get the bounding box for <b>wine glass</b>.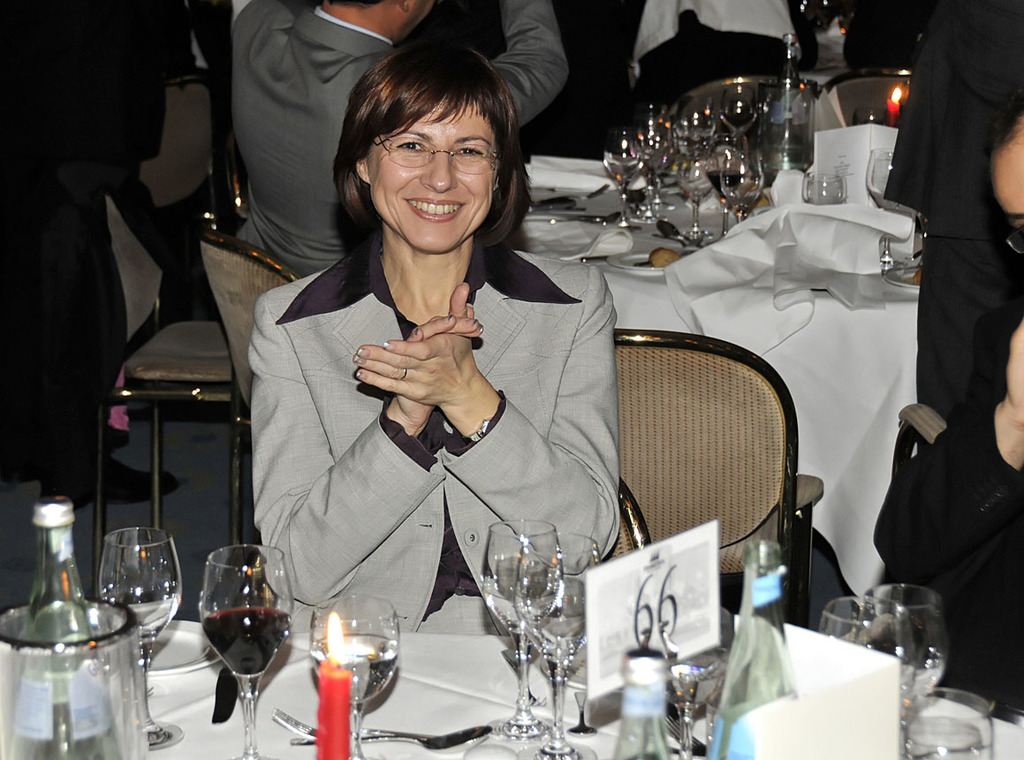
<bbox>856, 581, 954, 759</bbox>.
